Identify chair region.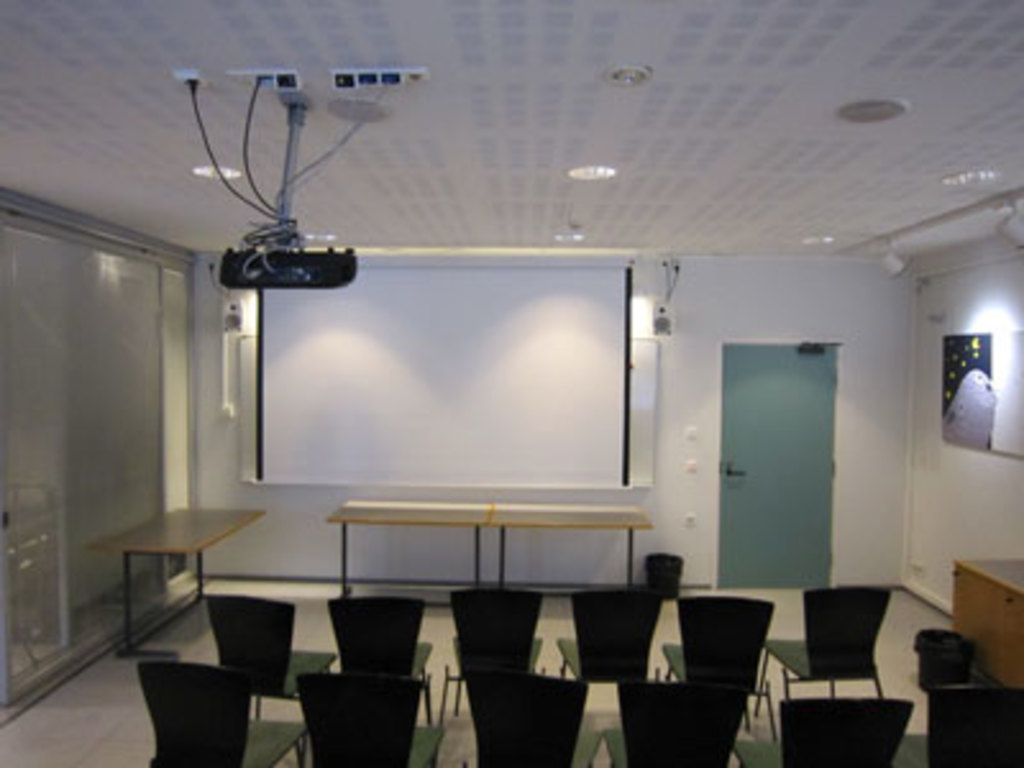
Region: {"left": 435, "top": 581, "right": 550, "bottom": 727}.
